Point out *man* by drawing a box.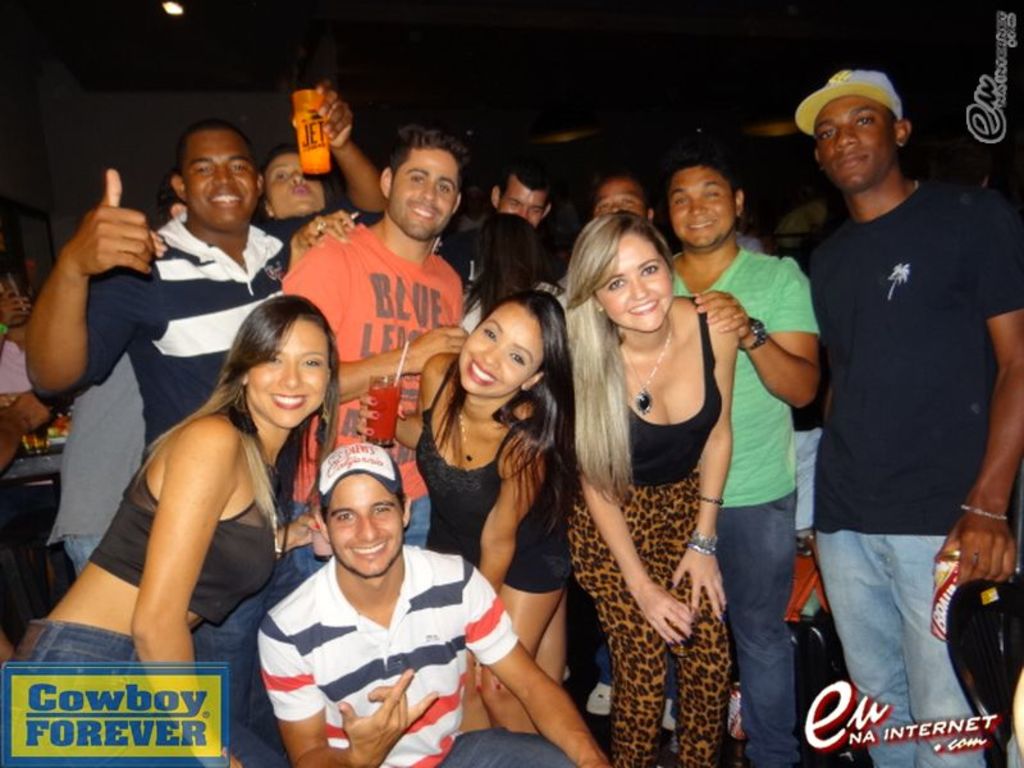
pyautogui.locateOnScreen(280, 122, 461, 550).
